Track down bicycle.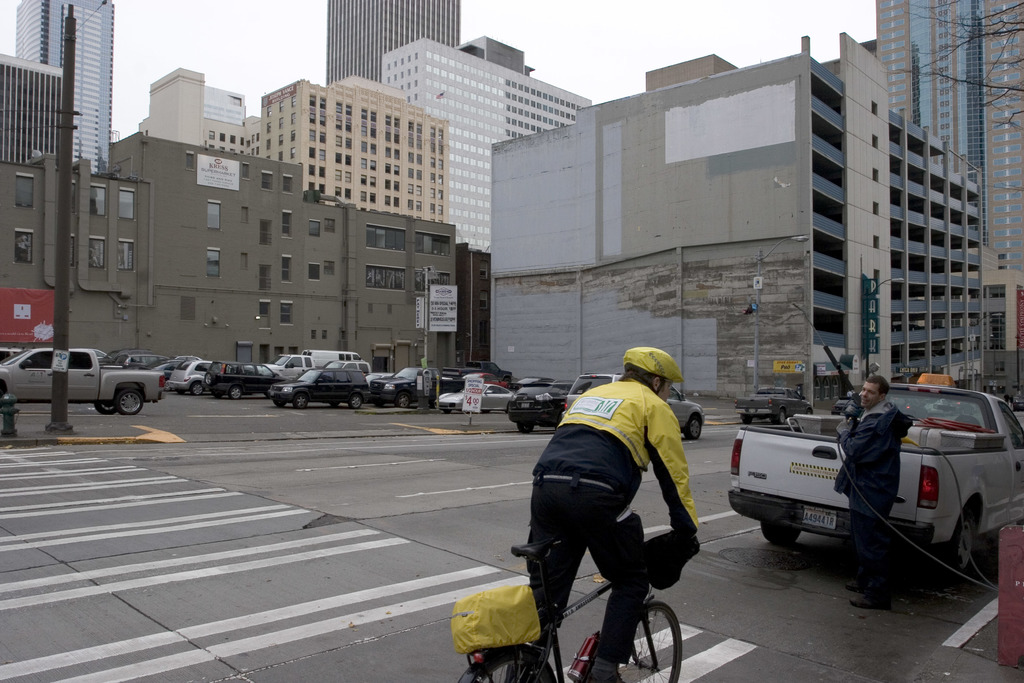
Tracked to {"x1": 483, "y1": 517, "x2": 693, "y2": 676}.
